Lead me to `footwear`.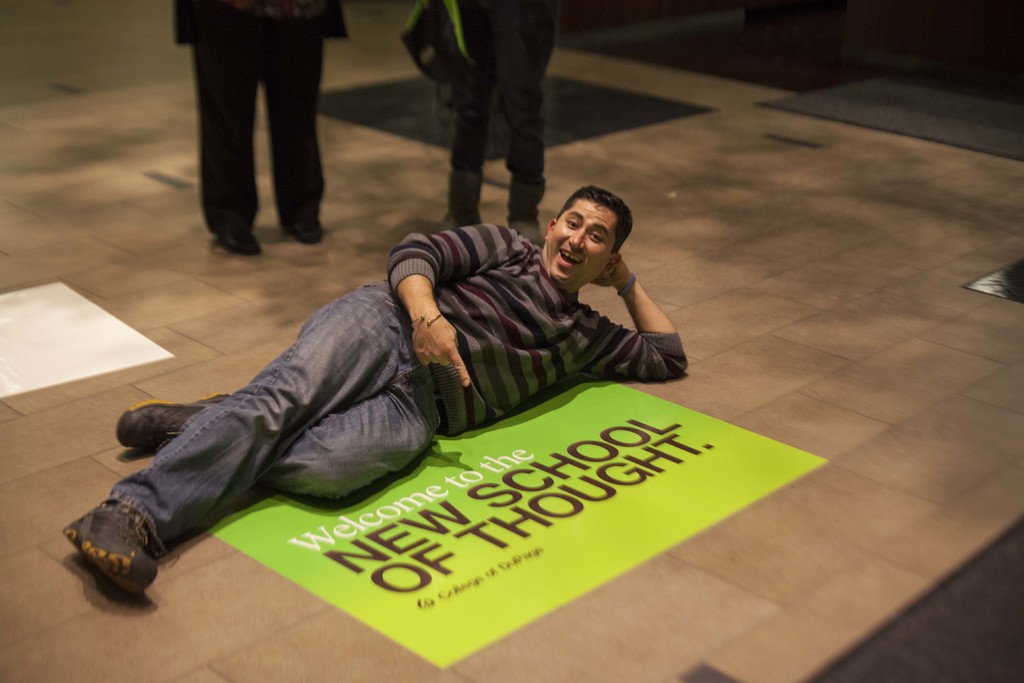
Lead to bbox=[506, 210, 541, 242].
